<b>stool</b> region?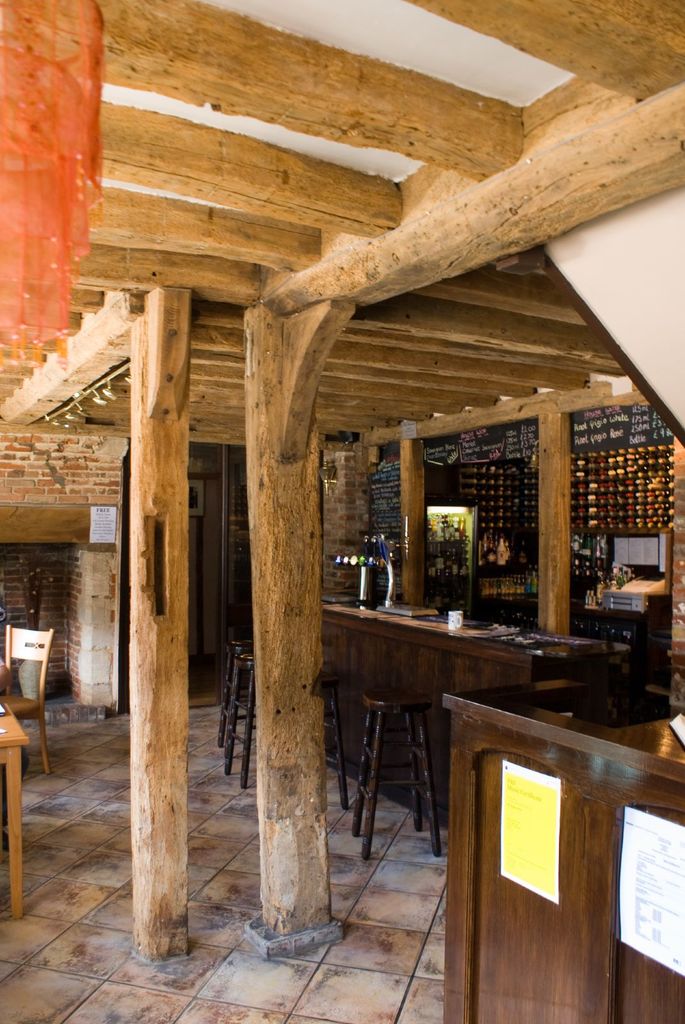
224/643/263/784
